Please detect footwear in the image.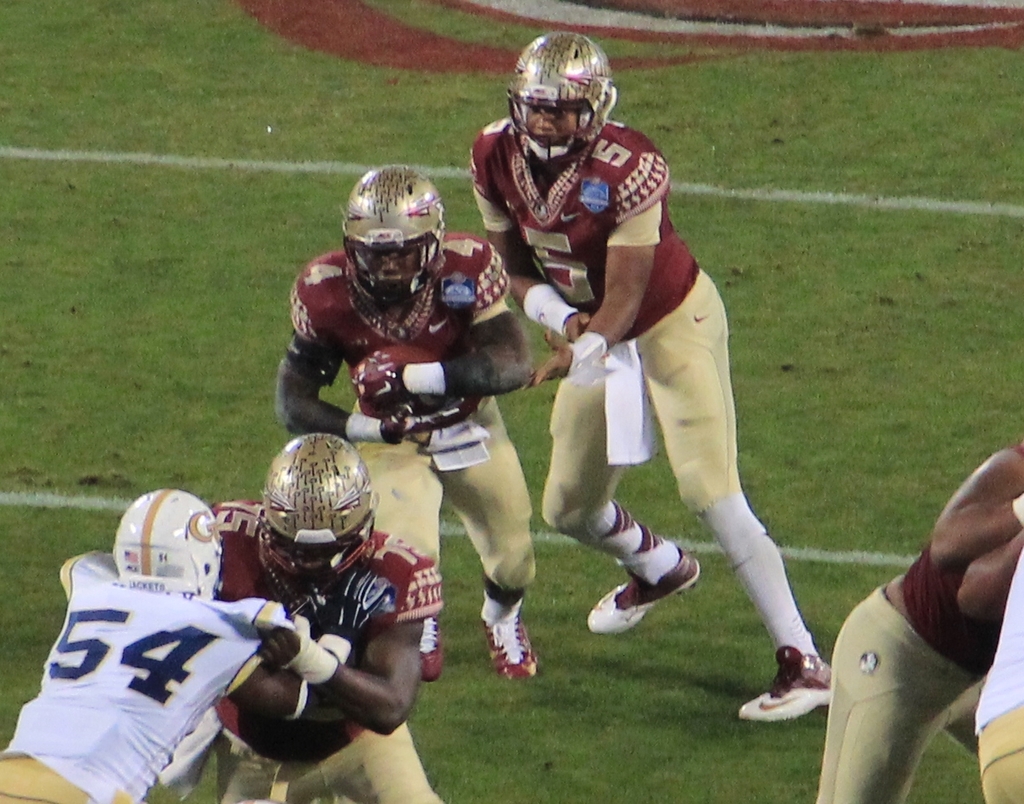
pyautogui.locateOnScreen(584, 546, 700, 636).
